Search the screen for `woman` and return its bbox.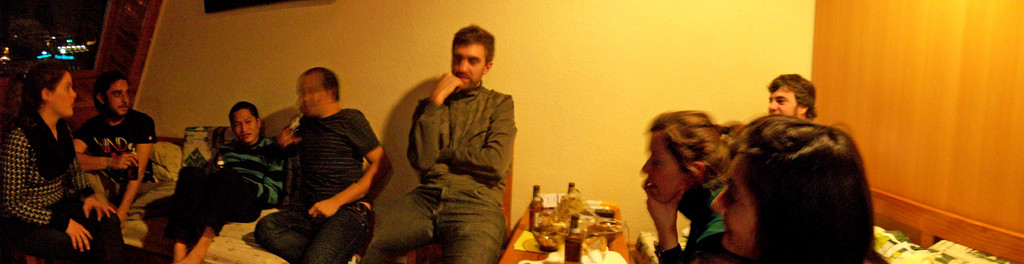
Found: l=7, t=38, r=91, b=251.
